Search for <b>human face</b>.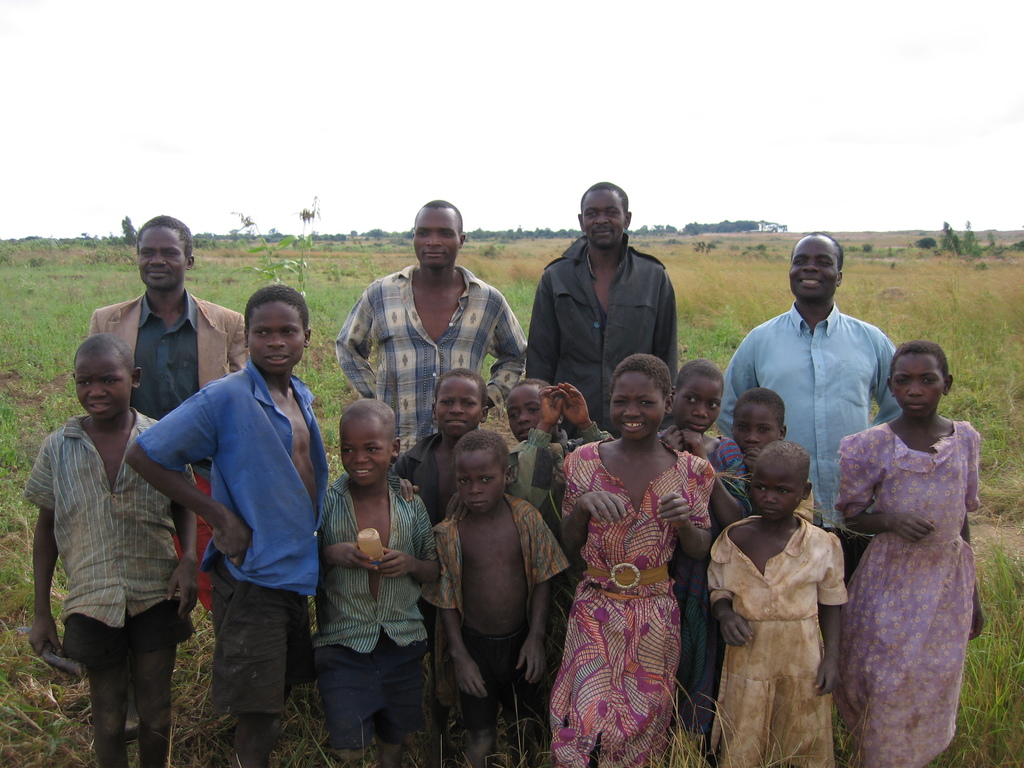
Found at <box>513,394,536,435</box>.
